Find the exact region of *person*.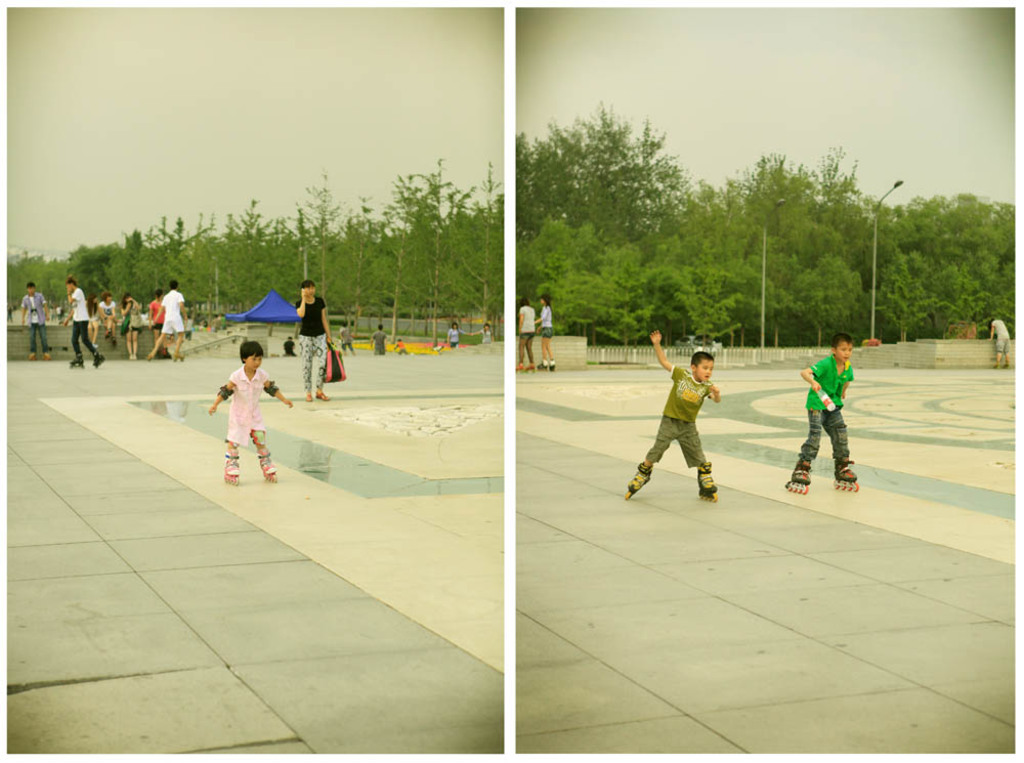
Exact region: 57:277:110:371.
